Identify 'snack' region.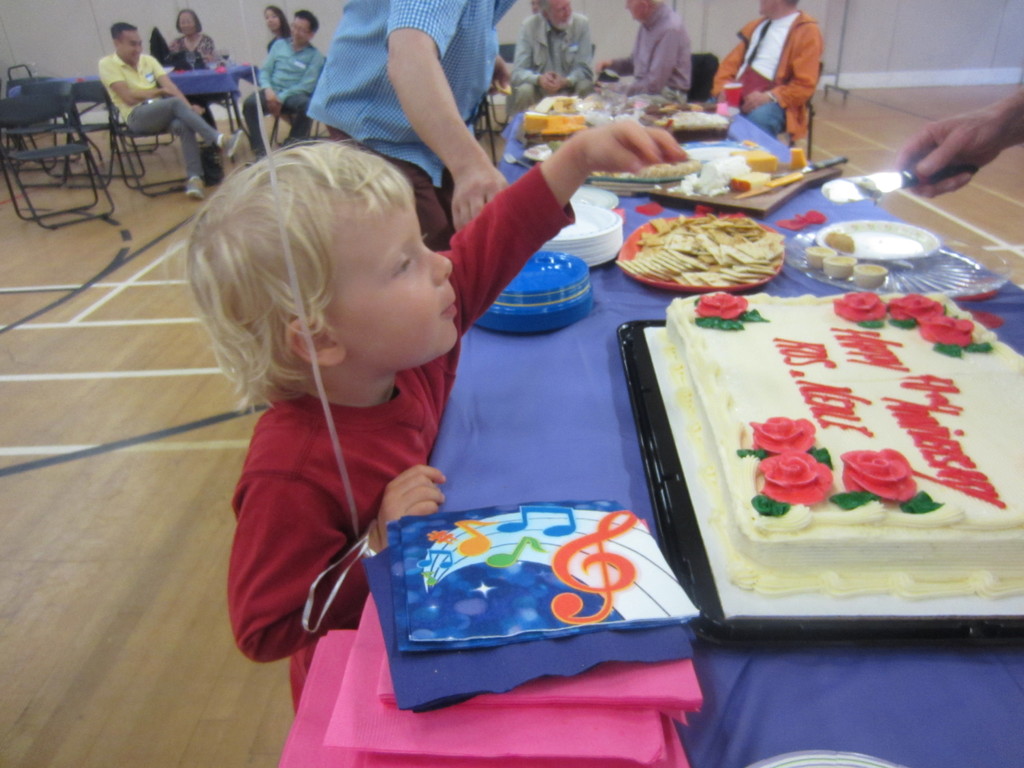
Region: l=856, t=267, r=889, b=291.
